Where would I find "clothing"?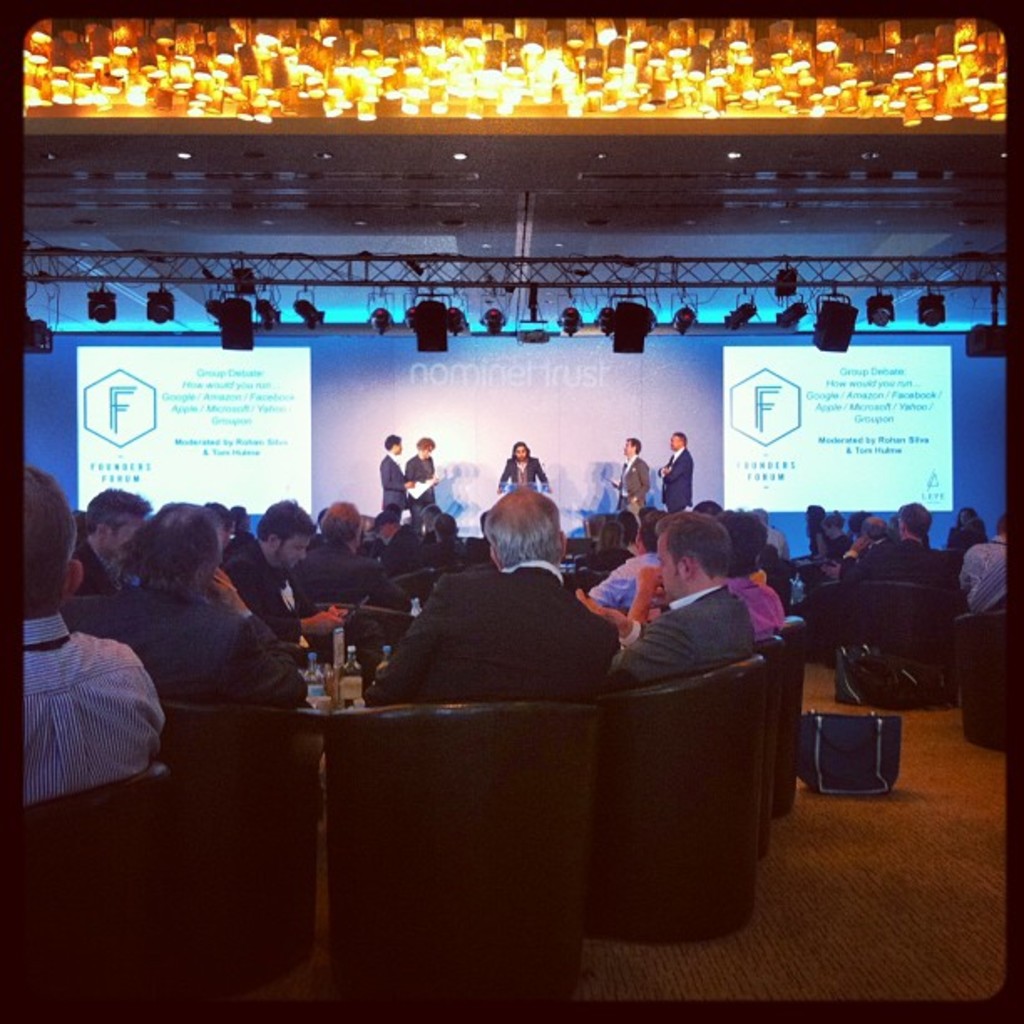
At l=50, t=584, r=308, b=714.
